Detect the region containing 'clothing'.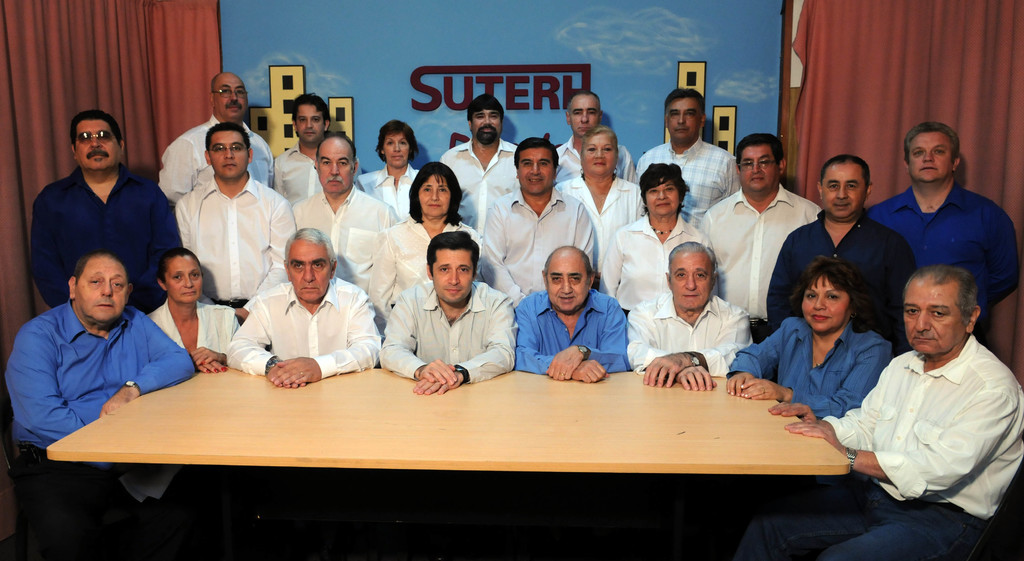
pyautogui.locateOnScreen(158, 117, 280, 212).
